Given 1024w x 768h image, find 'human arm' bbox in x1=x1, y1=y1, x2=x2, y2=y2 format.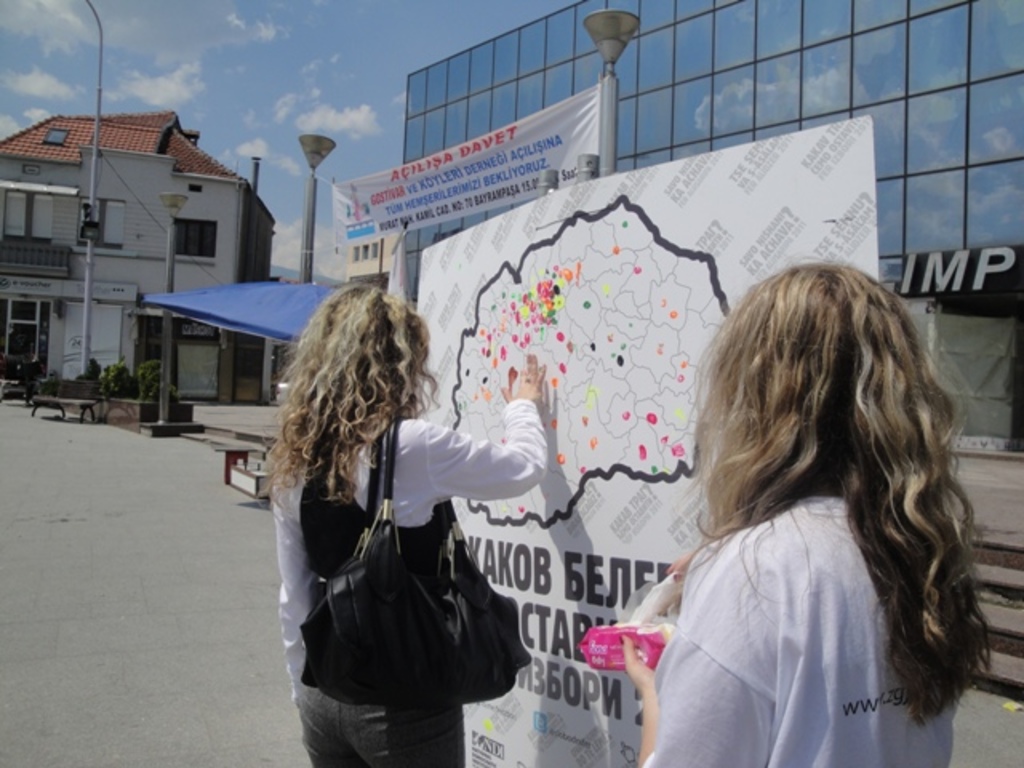
x1=398, y1=355, x2=549, y2=501.
